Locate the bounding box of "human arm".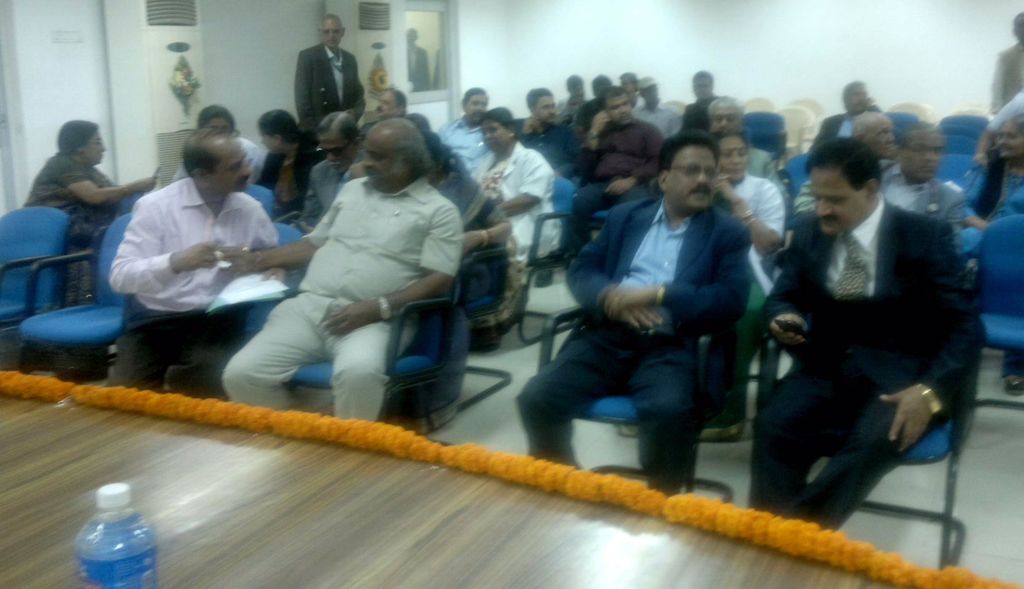
Bounding box: <region>205, 203, 282, 305</region>.
